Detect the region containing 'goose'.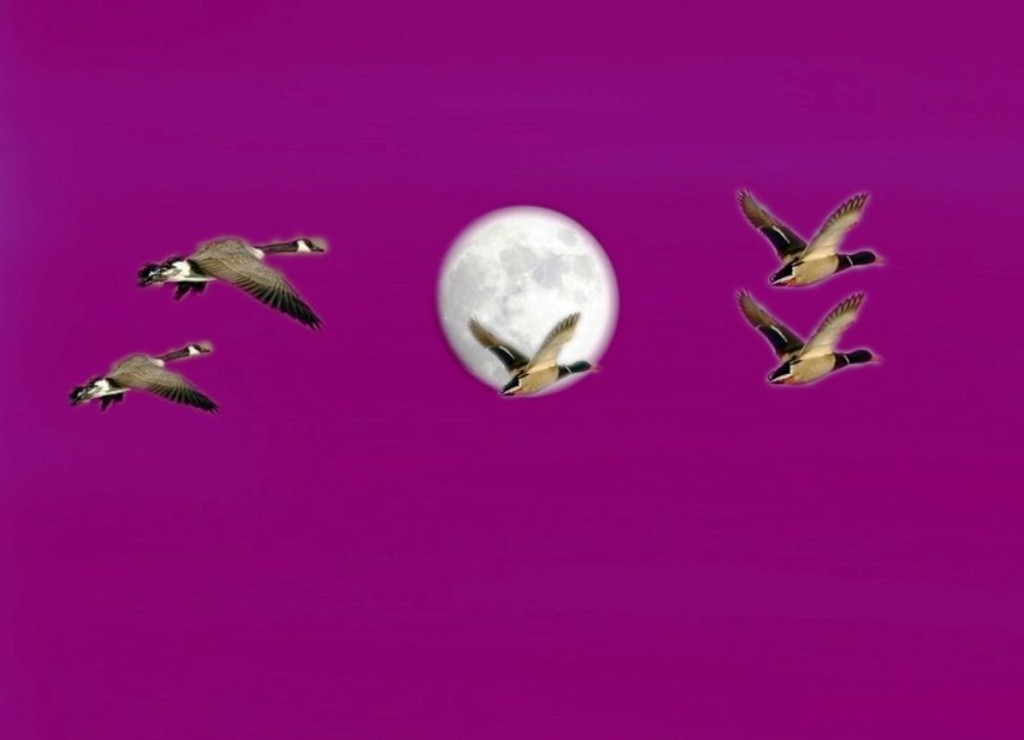
bbox=(65, 332, 224, 421).
